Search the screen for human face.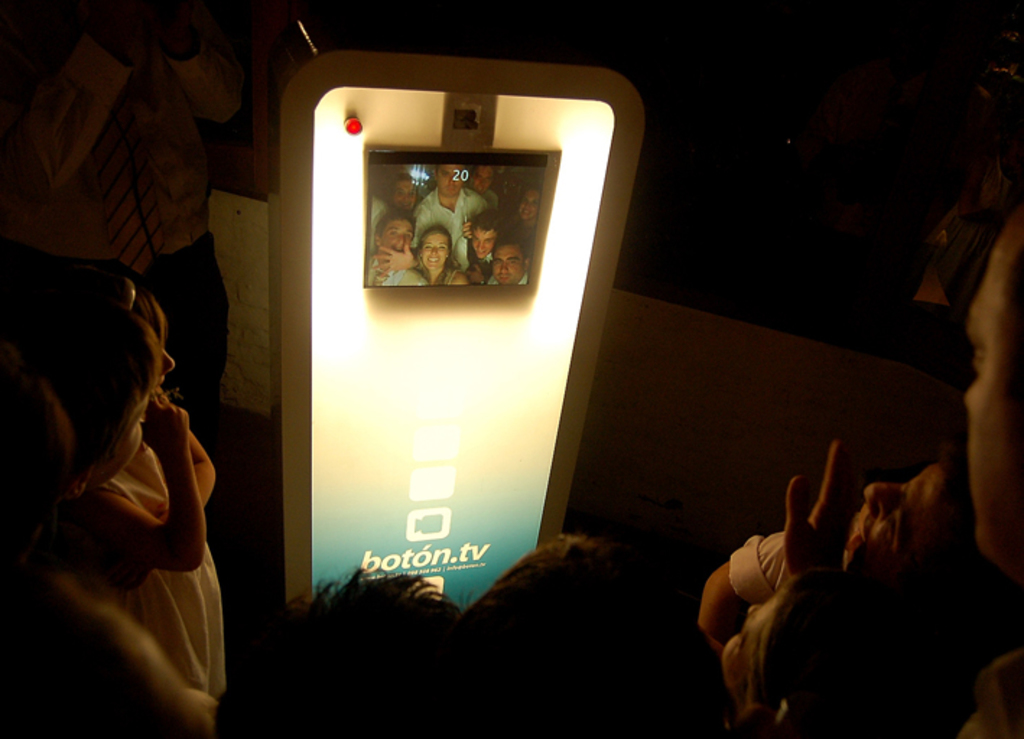
Found at {"x1": 493, "y1": 240, "x2": 523, "y2": 284}.
